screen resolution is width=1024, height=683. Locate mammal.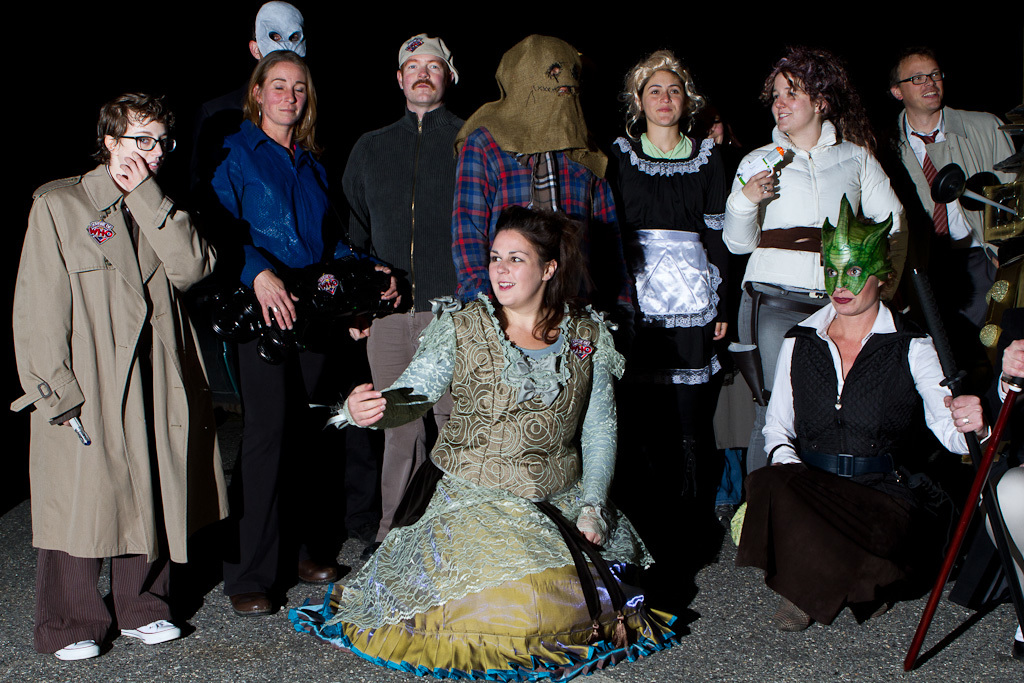
l=288, t=200, r=683, b=682.
